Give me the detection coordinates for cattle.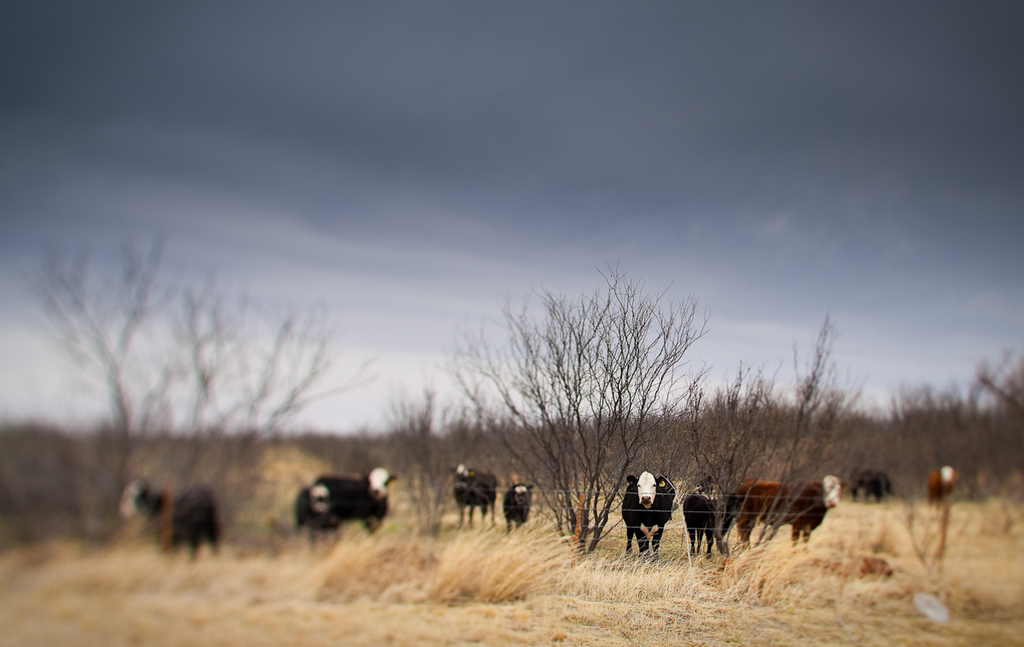
box(311, 472, 398, 547).
